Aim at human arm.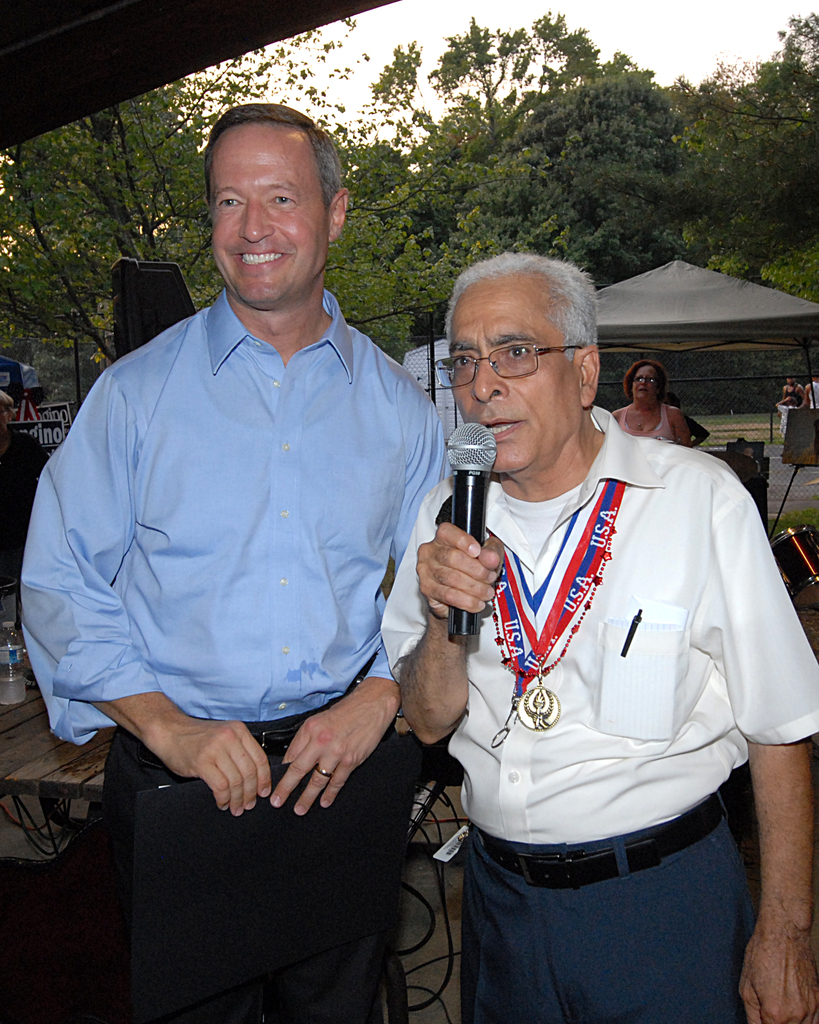
Aimed at [x1=16, y1=371, x2=275, y2=816].
